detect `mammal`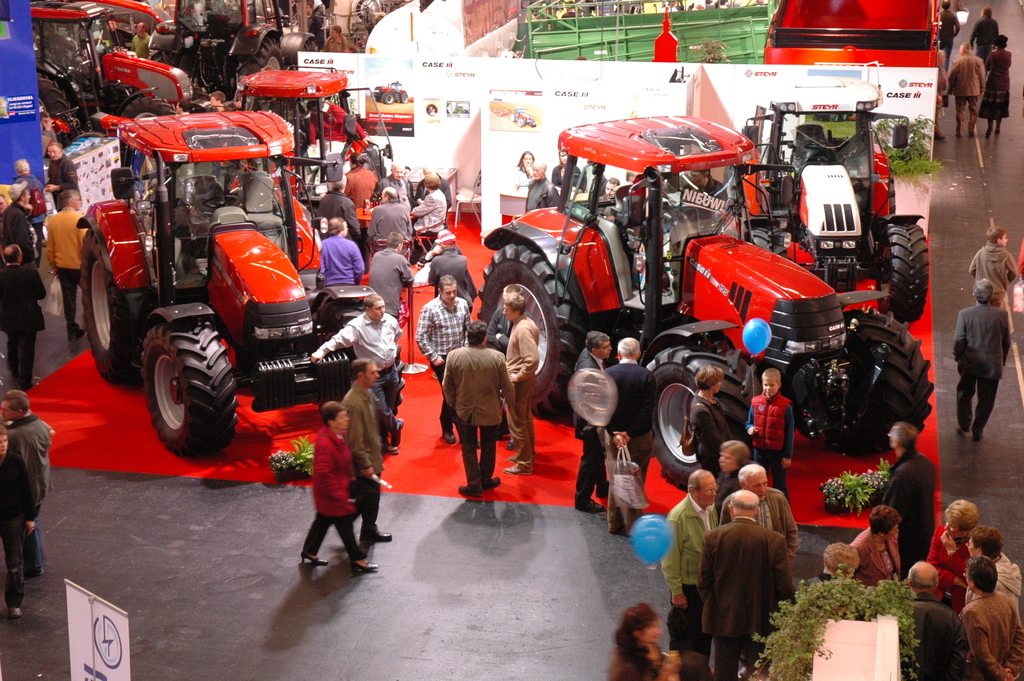
<box>411,274,476,447</box>
